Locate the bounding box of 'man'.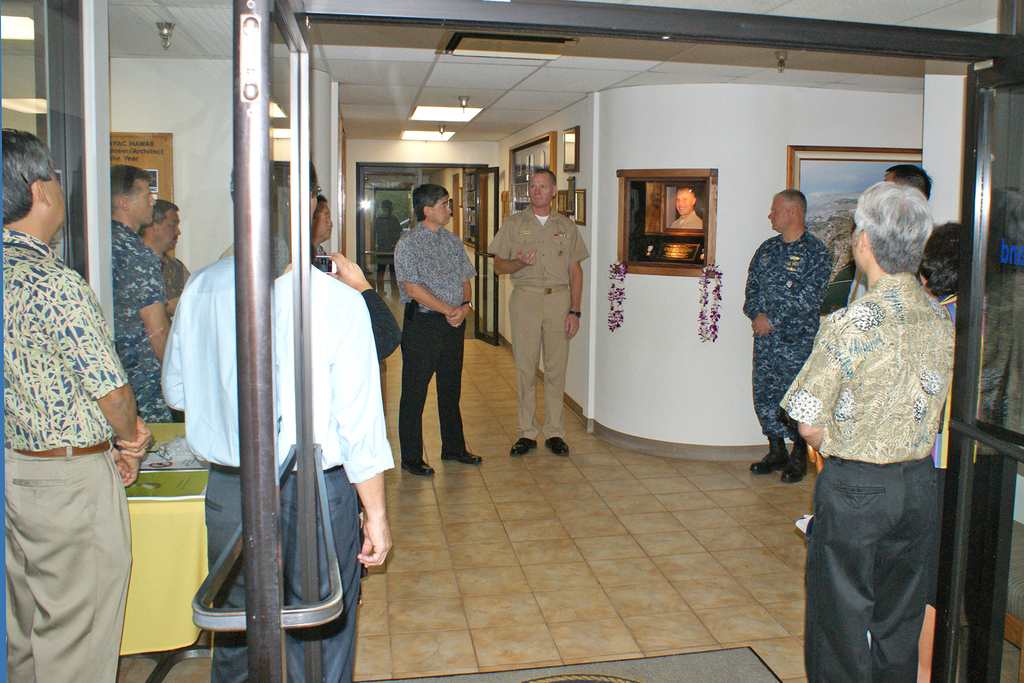
Bounding box: region(140, 196, 209, 290).
